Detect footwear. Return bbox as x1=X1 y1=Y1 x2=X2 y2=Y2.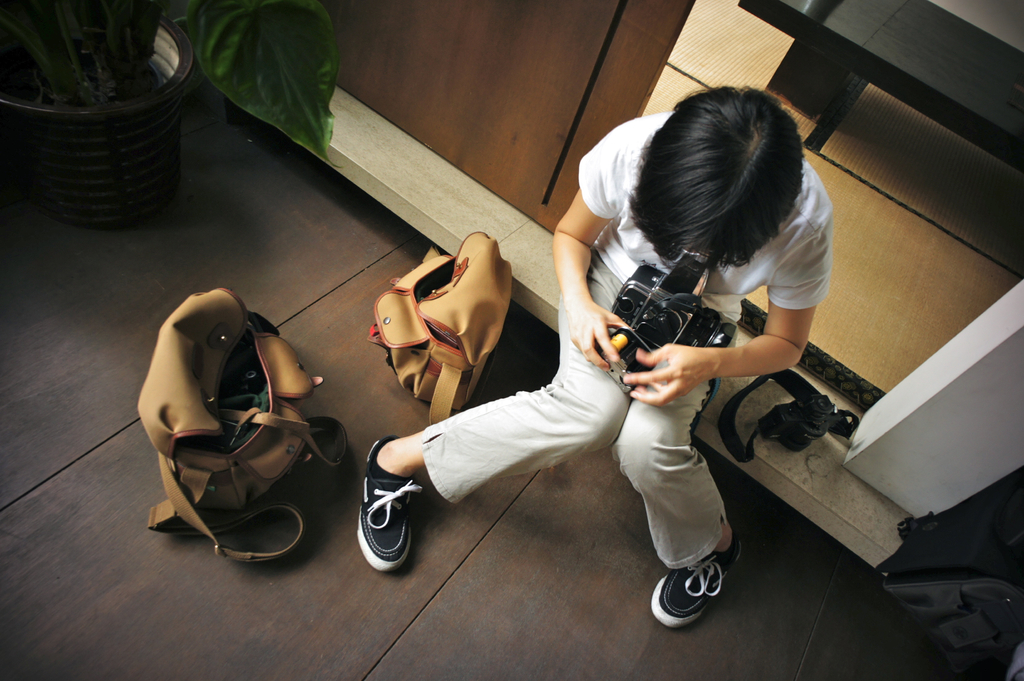
x1=653 y1=565 x2=735 y2=640.
